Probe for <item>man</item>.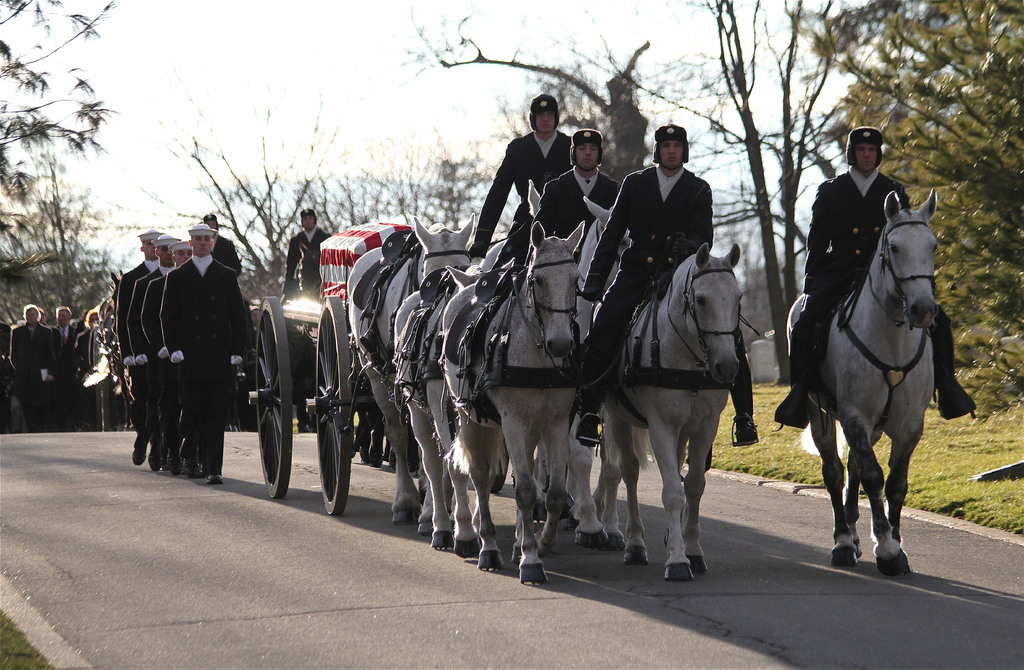
Probe result: bbox(529, 130, 624, 242).
